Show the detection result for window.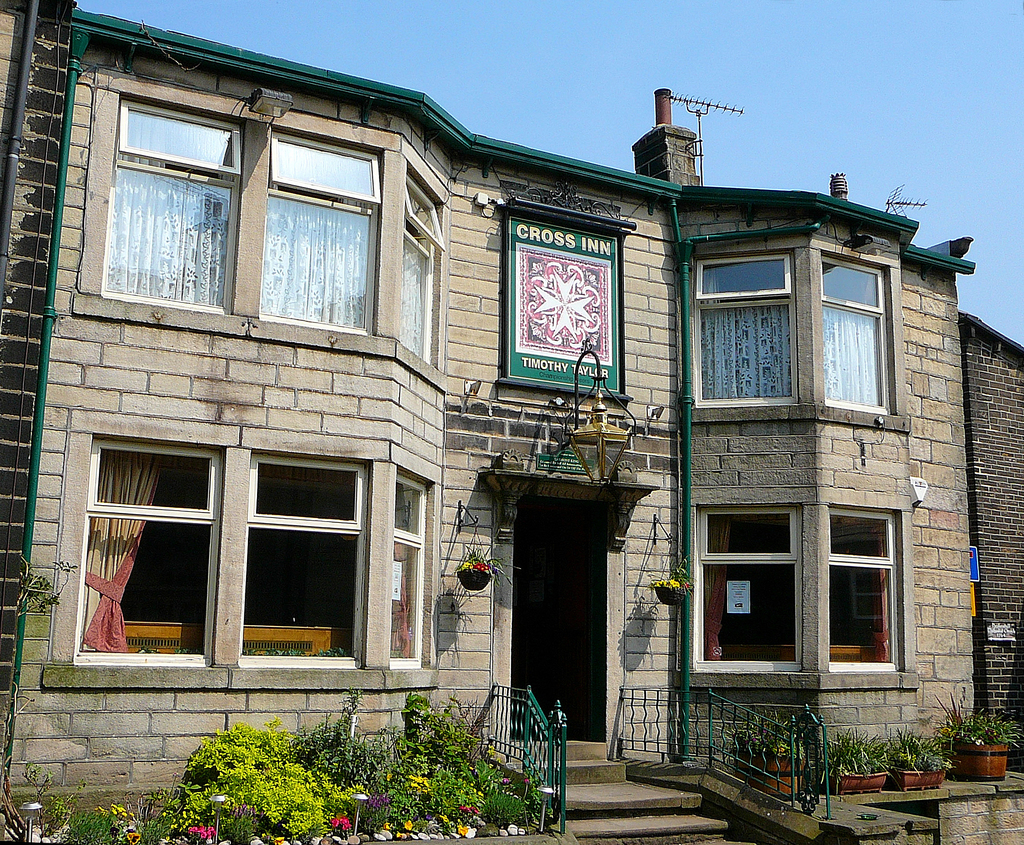
392, 173, 440, 347.
